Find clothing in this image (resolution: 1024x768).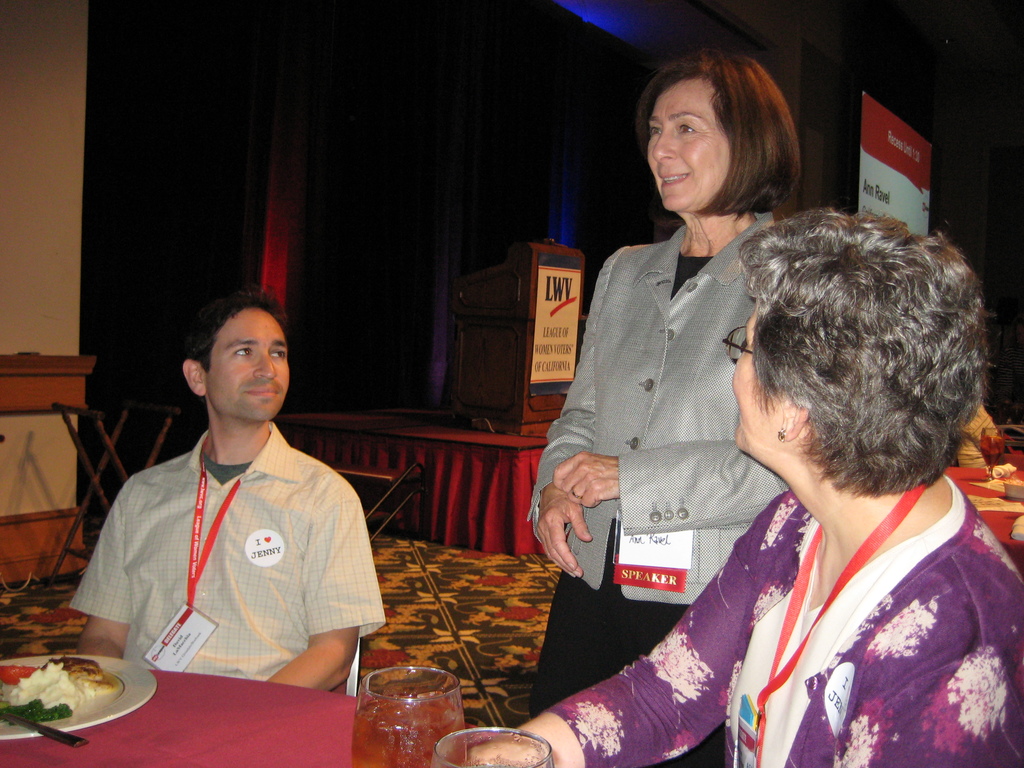
rect(85, 400, 362, 700).
